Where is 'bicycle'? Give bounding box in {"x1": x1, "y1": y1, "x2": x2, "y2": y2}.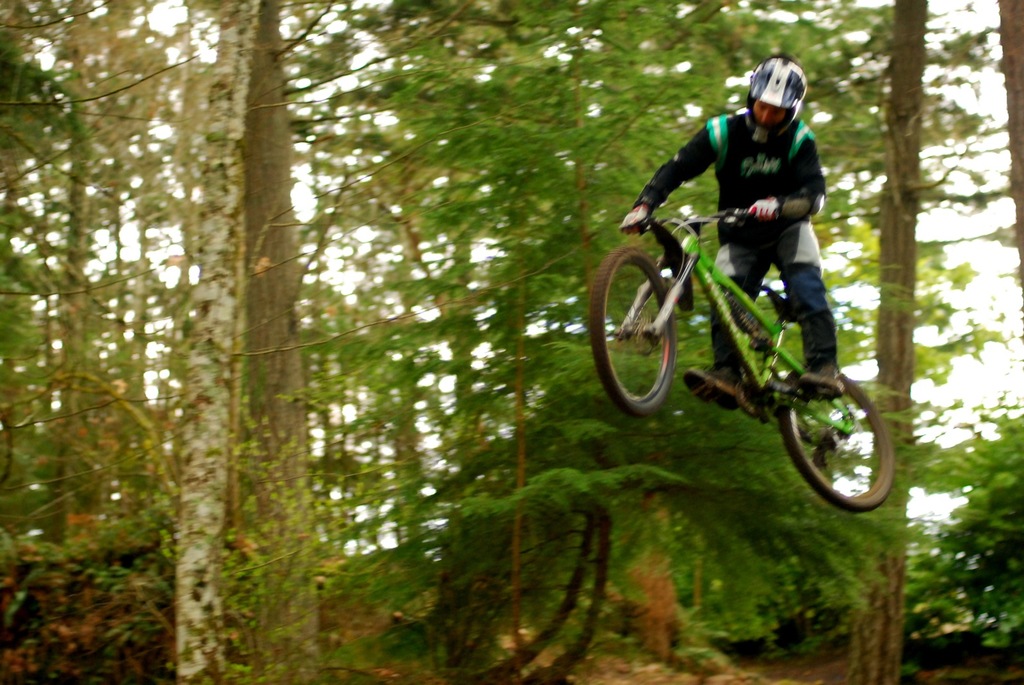
{"x1": 588, "y1": 201, "x2": 895, "y2": 511}.
